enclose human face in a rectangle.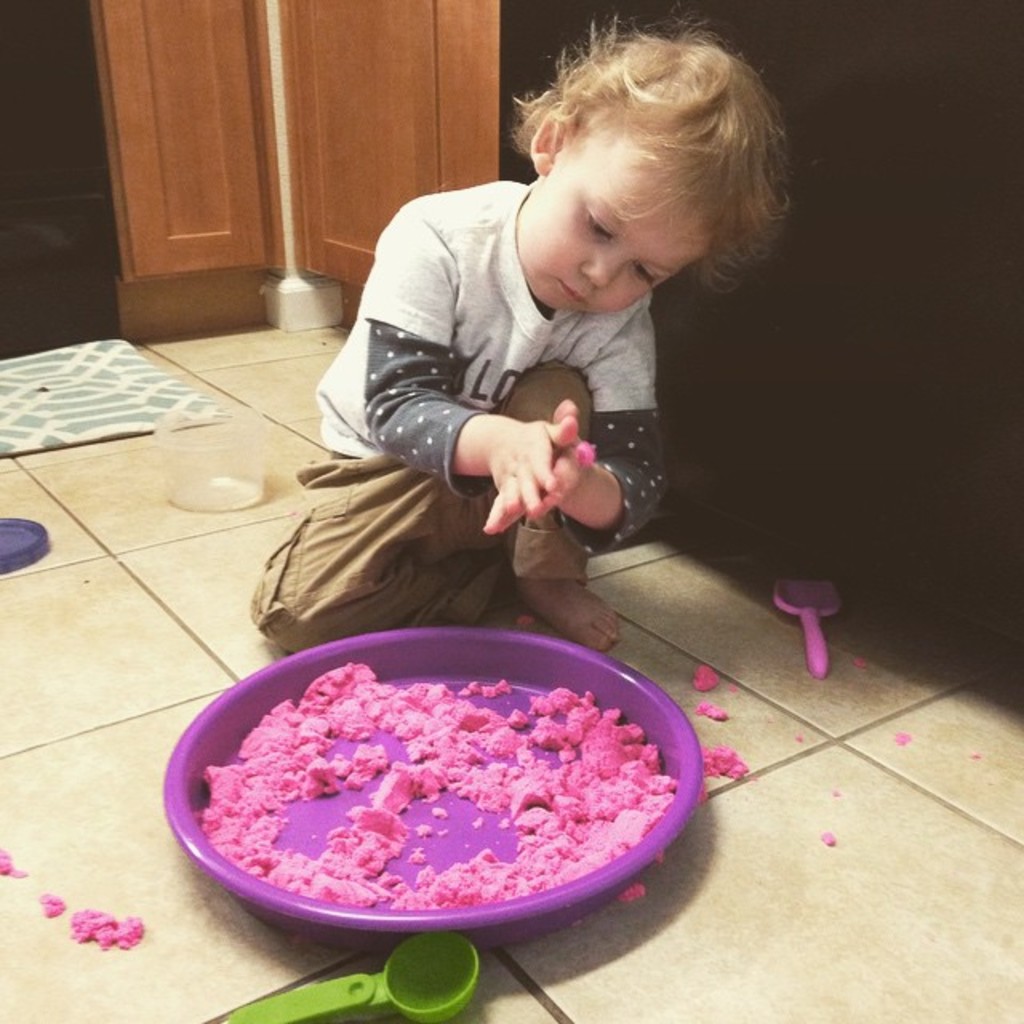
x1=523 y1=134 x2=702 y2=315.
